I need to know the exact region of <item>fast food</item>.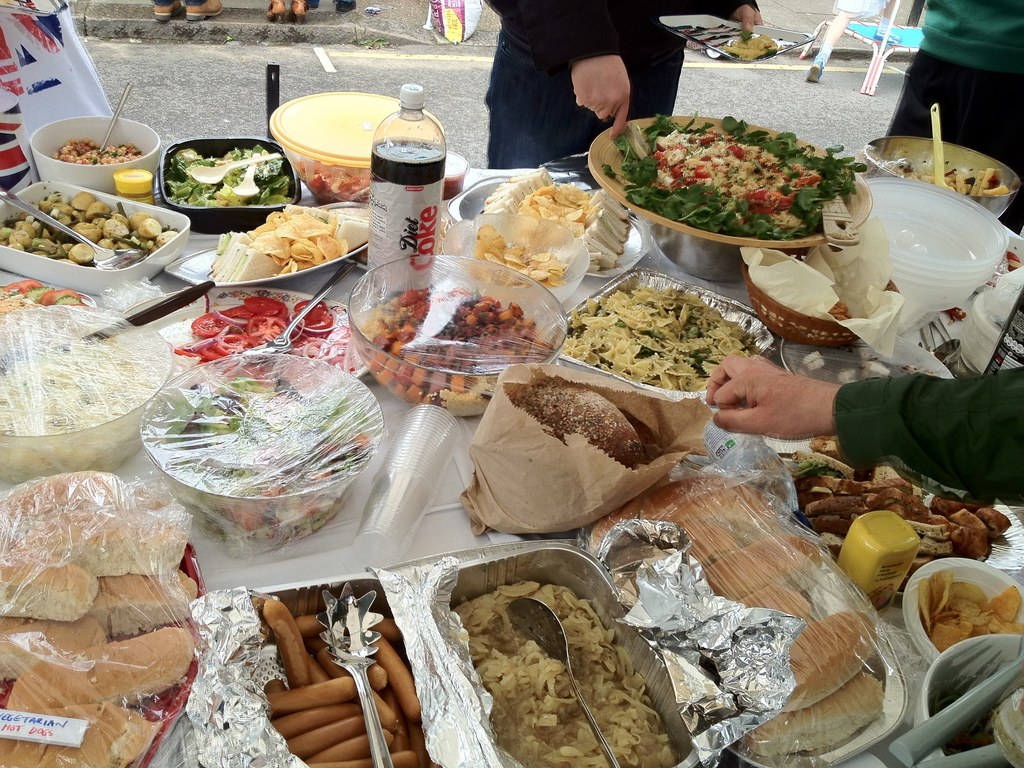
Region: [392, 746, 416, 767].
